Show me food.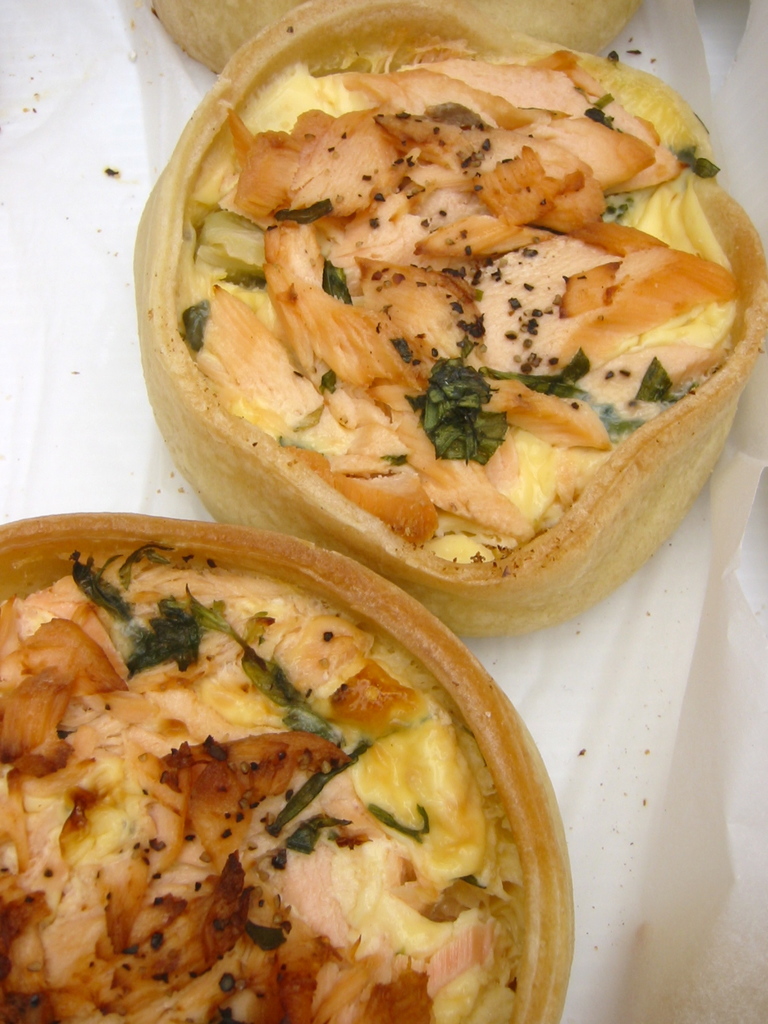
food is here: <bbox>0, 548, 520, 1023</bbox>.
